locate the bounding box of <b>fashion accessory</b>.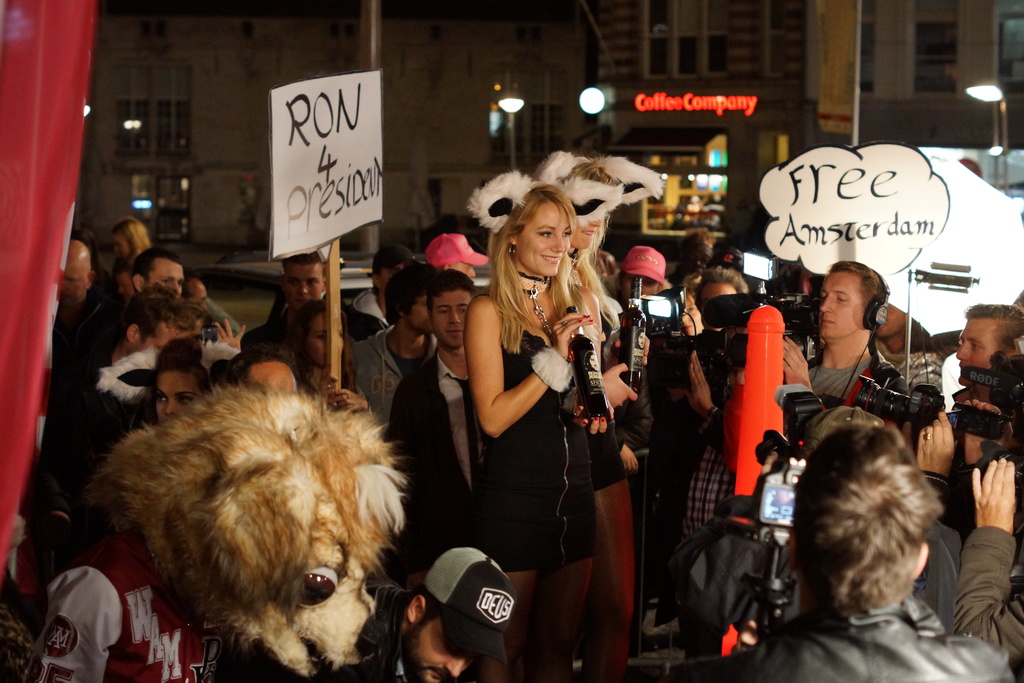
Bounding box: detection(590, 321, 593, 325).
